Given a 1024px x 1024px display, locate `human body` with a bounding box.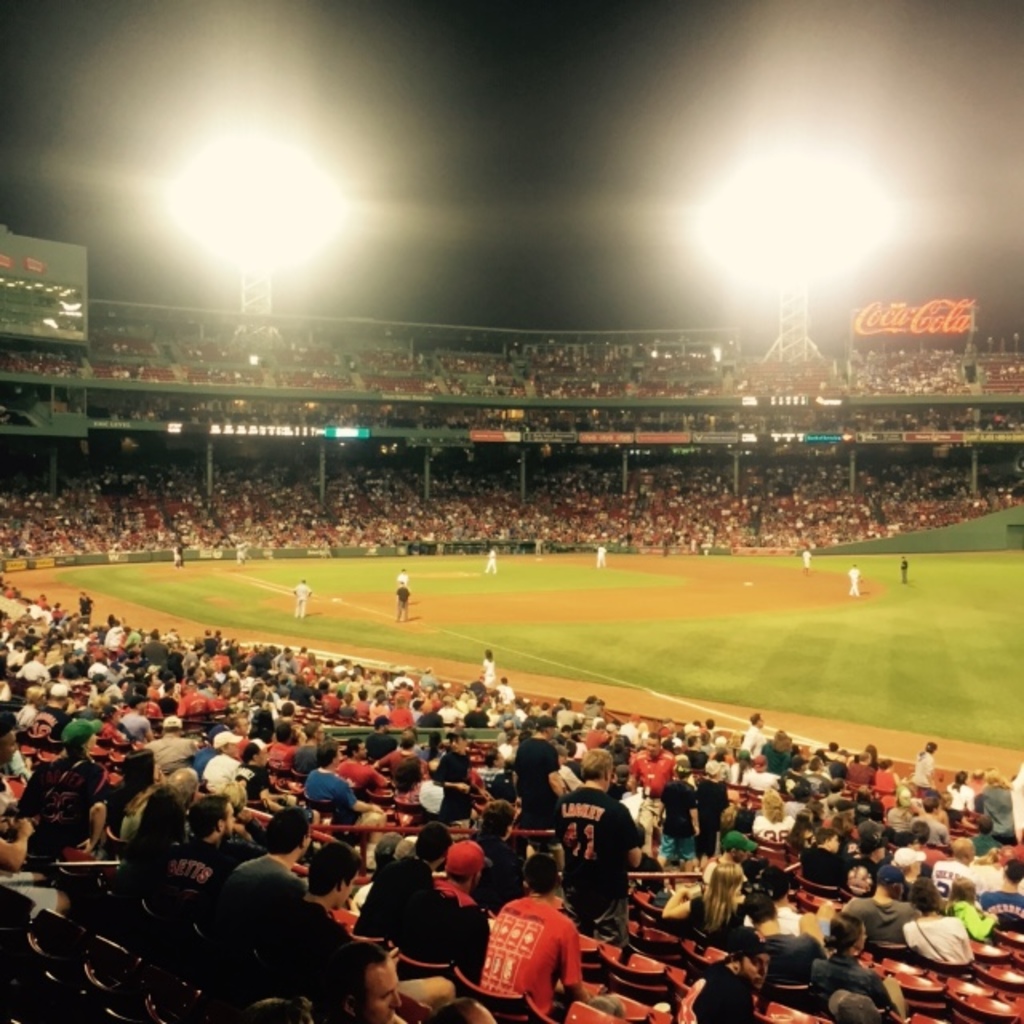
Located: <bbox>795, 552, 808, 570</bbox>.
